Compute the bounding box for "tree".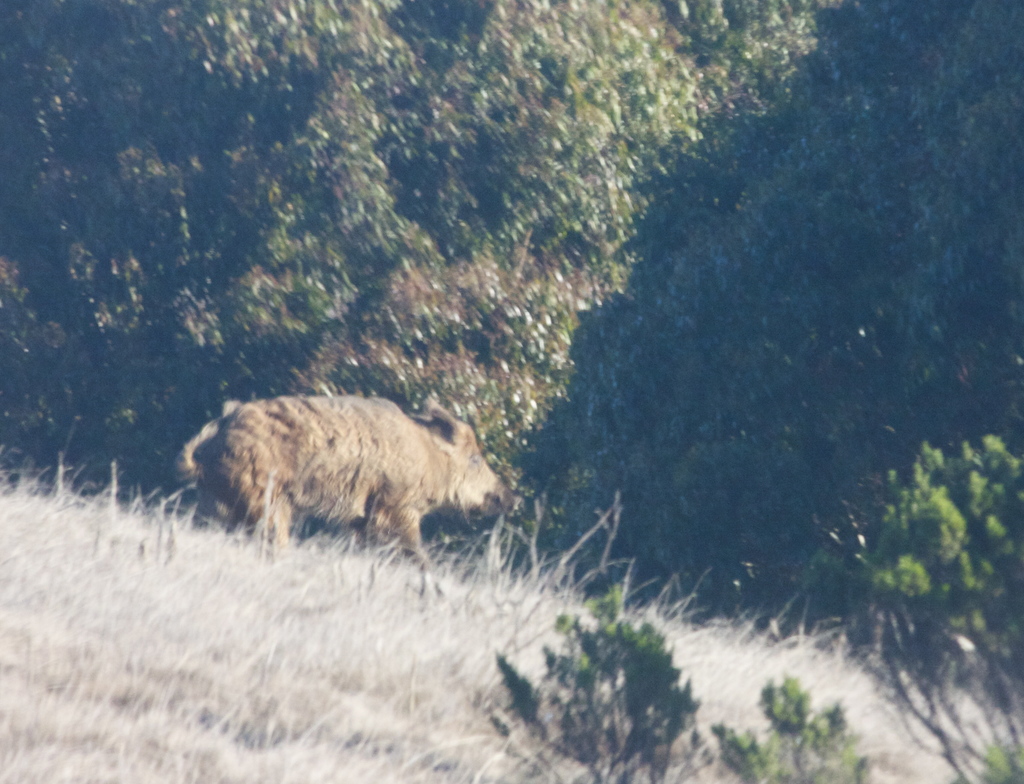
pyautogui.locateOnScreen(833, 396, 1011, 676).
